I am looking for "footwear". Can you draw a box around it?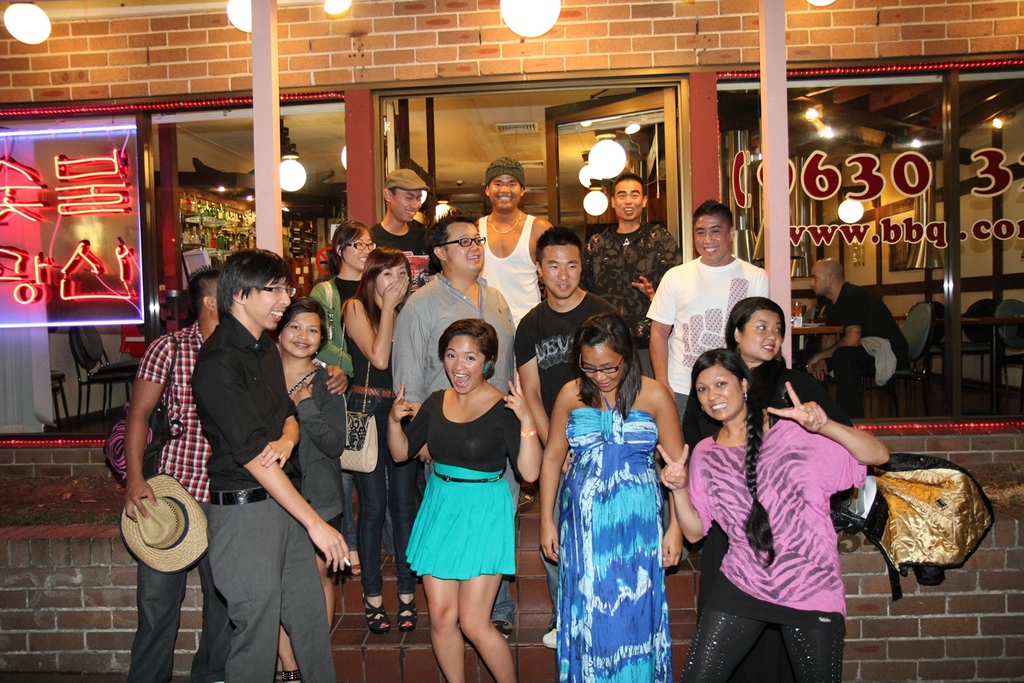
Sure, the bounding box is 394, 587, 424, 639.
